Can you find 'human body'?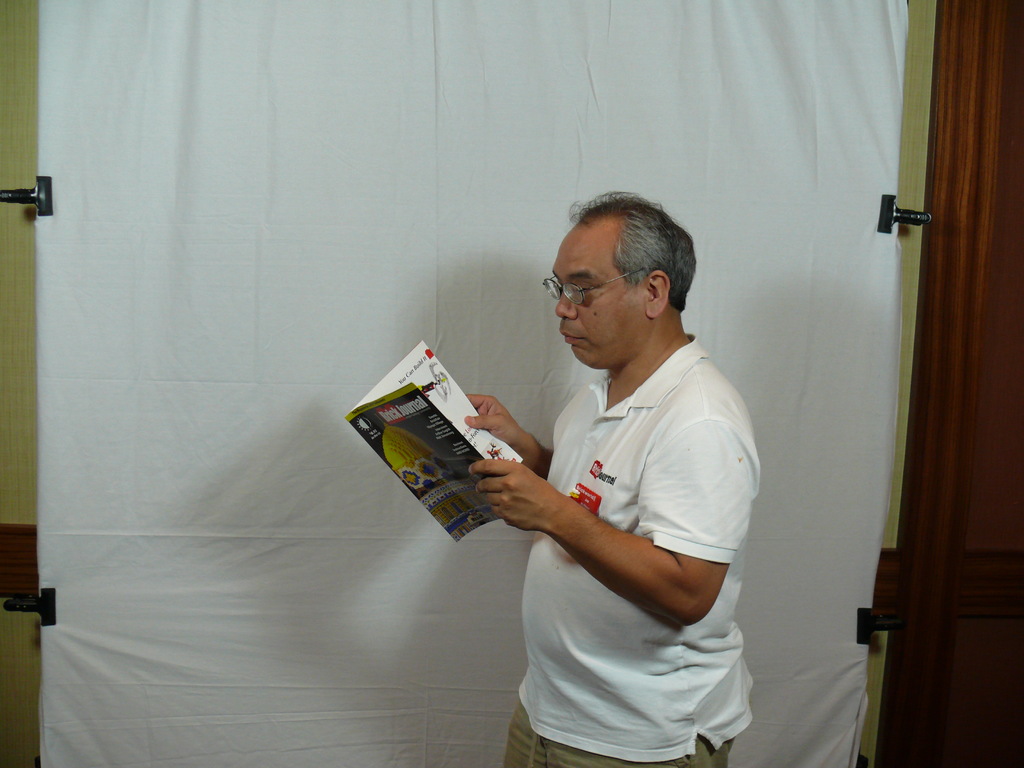
Yes, bounding box: left=467, top=175, right=765, bottom=767.
